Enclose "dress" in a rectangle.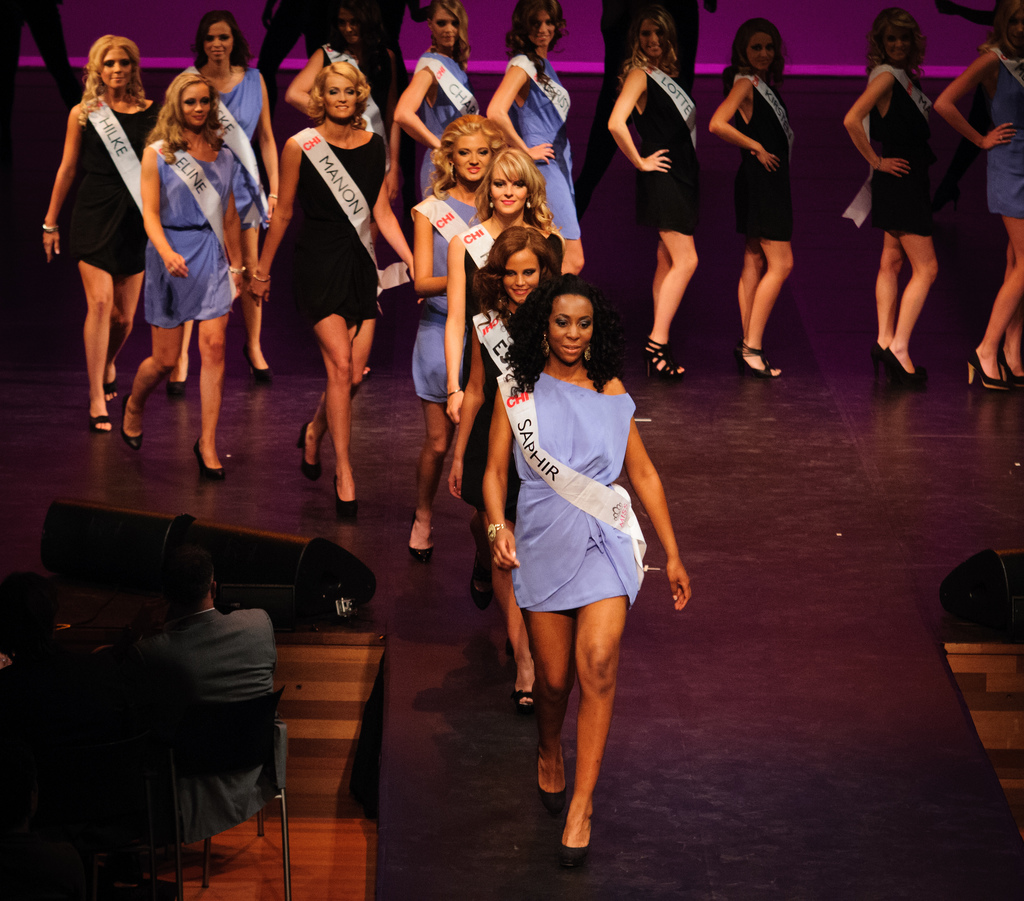
632:78:703:239.
